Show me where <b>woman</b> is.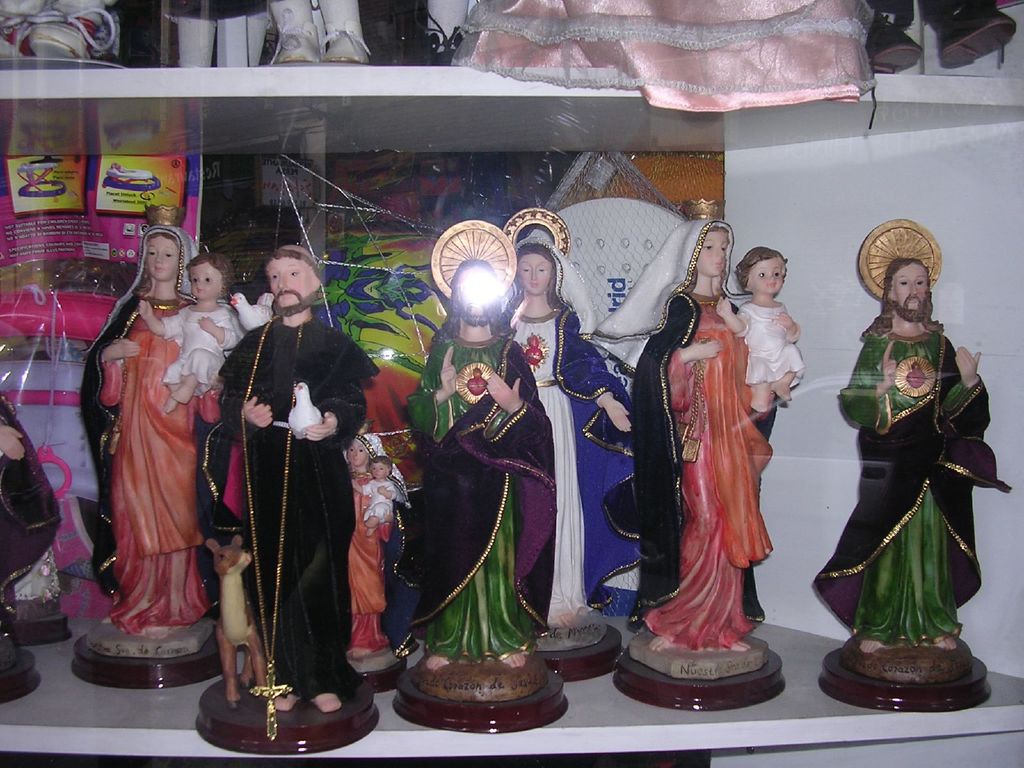
<b>woman</b> is at [left=79, top=215, right=218, bottom=673].
